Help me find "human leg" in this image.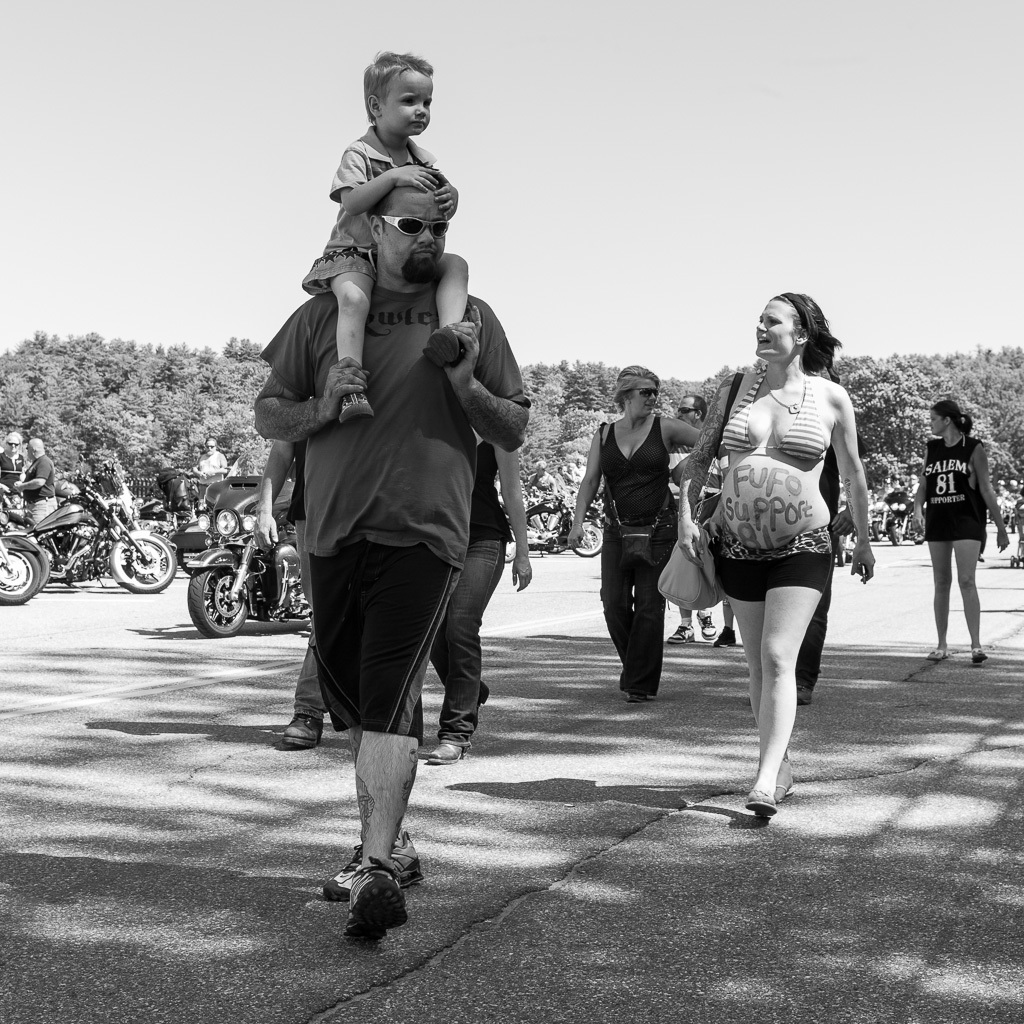
Found it: 314,551,421,886.
